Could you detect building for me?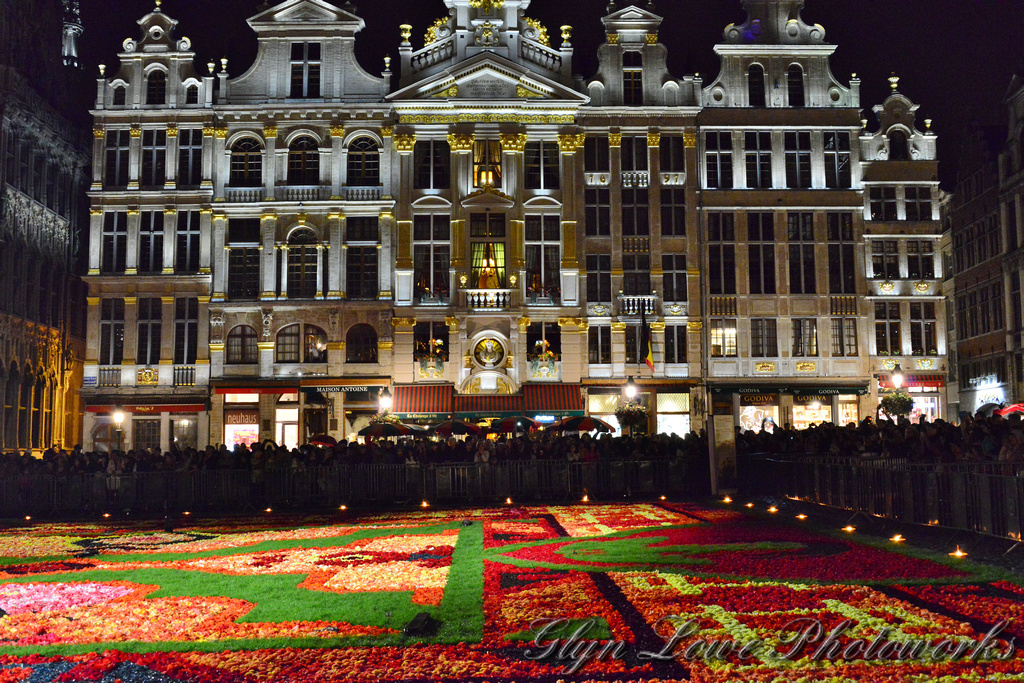
Detection result: box=[0, 44, 94, 456].
